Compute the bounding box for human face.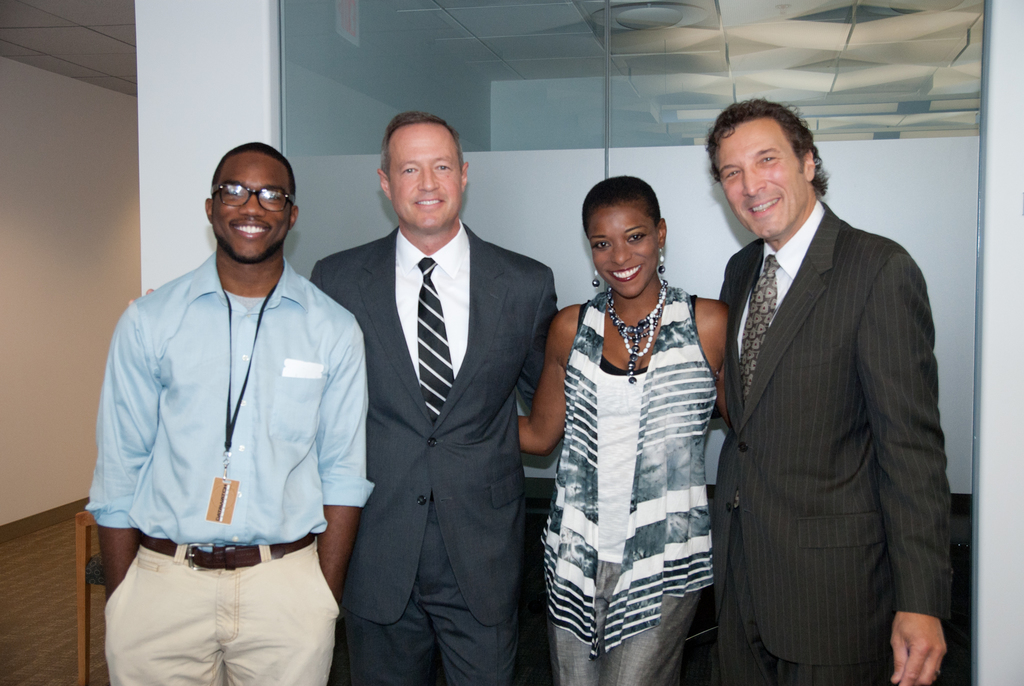
<bbox>716, 127, 799, 236</bbox>.
